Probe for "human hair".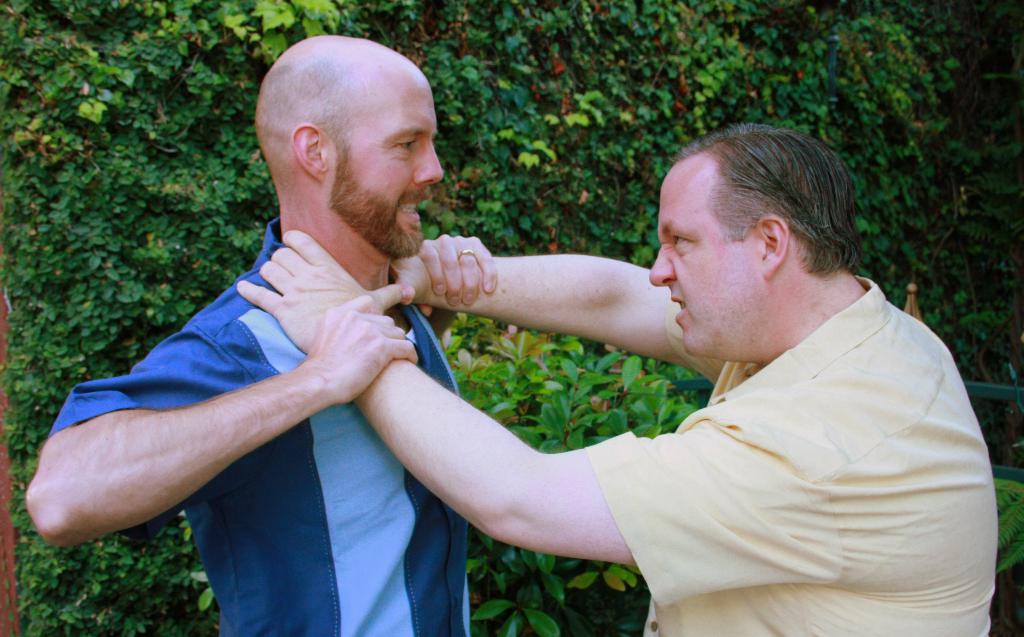
Probe result: bbox=(663, 125, 862, 277).
